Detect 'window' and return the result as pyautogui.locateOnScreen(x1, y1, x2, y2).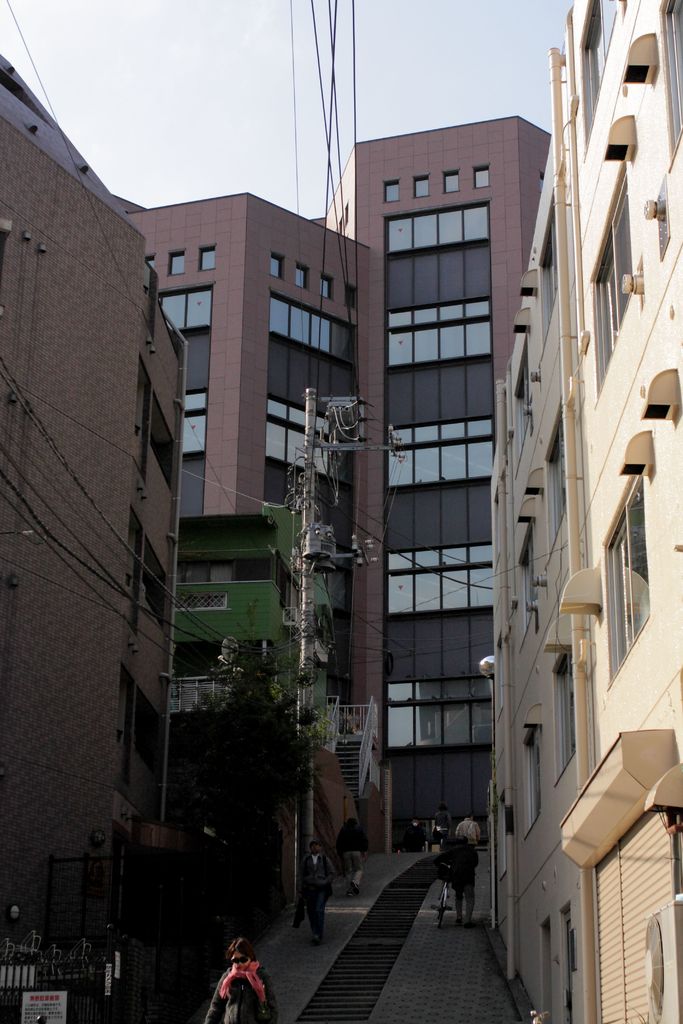
pyautogui.locateOnScreen(590, 204, 639, 393).
